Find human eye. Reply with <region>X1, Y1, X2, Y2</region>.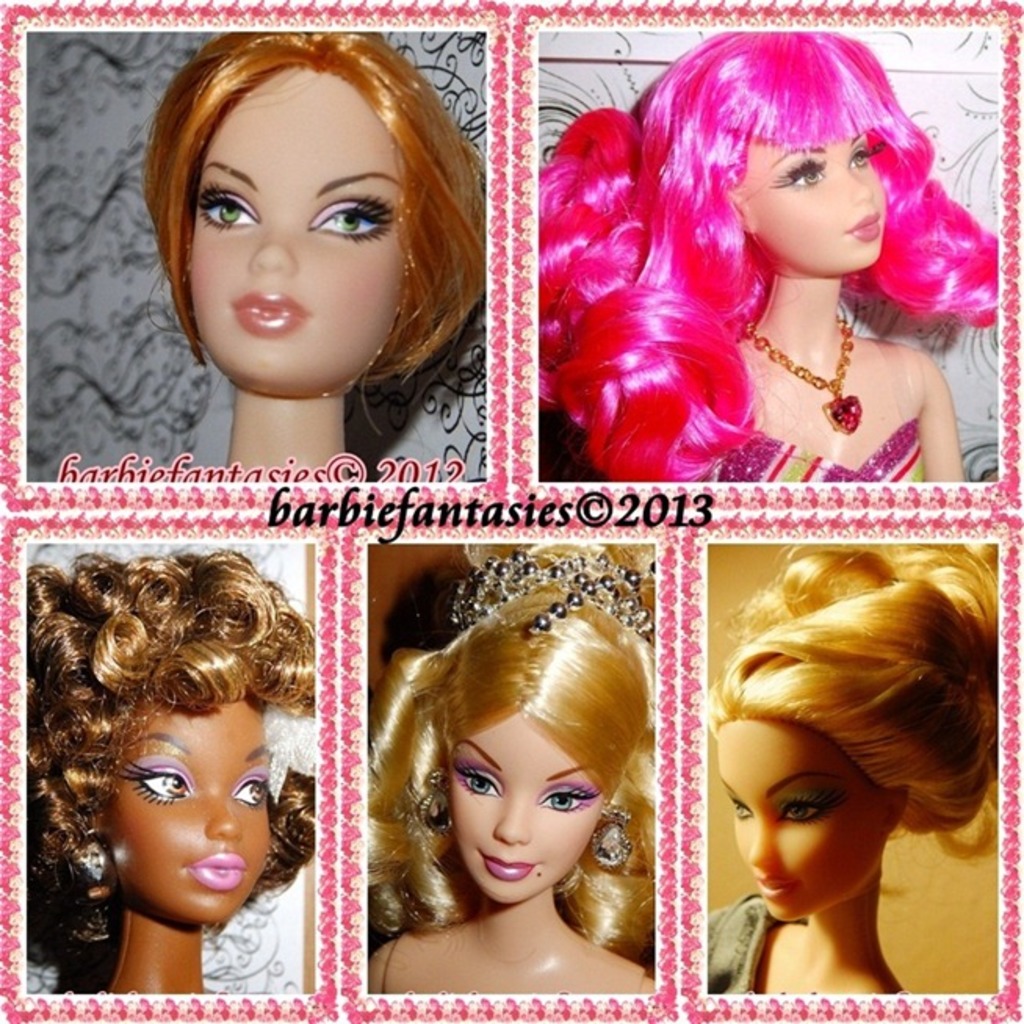
<region>733, 799, 748, 819</region>.
